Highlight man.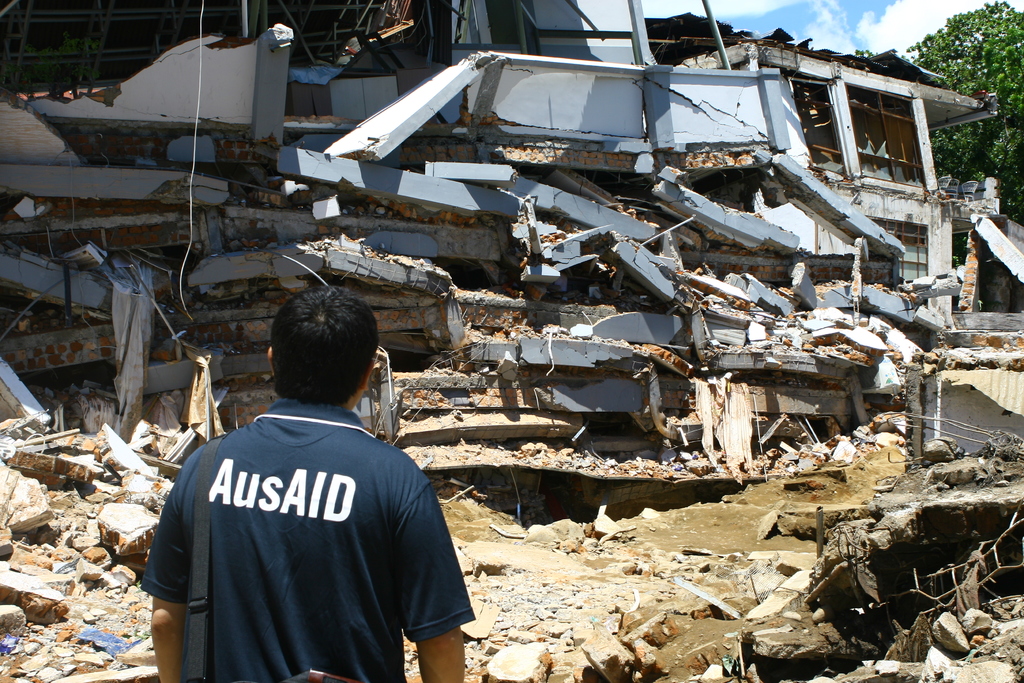
Highlighted region: (left=138, top=285, right=472, bottom=682).
